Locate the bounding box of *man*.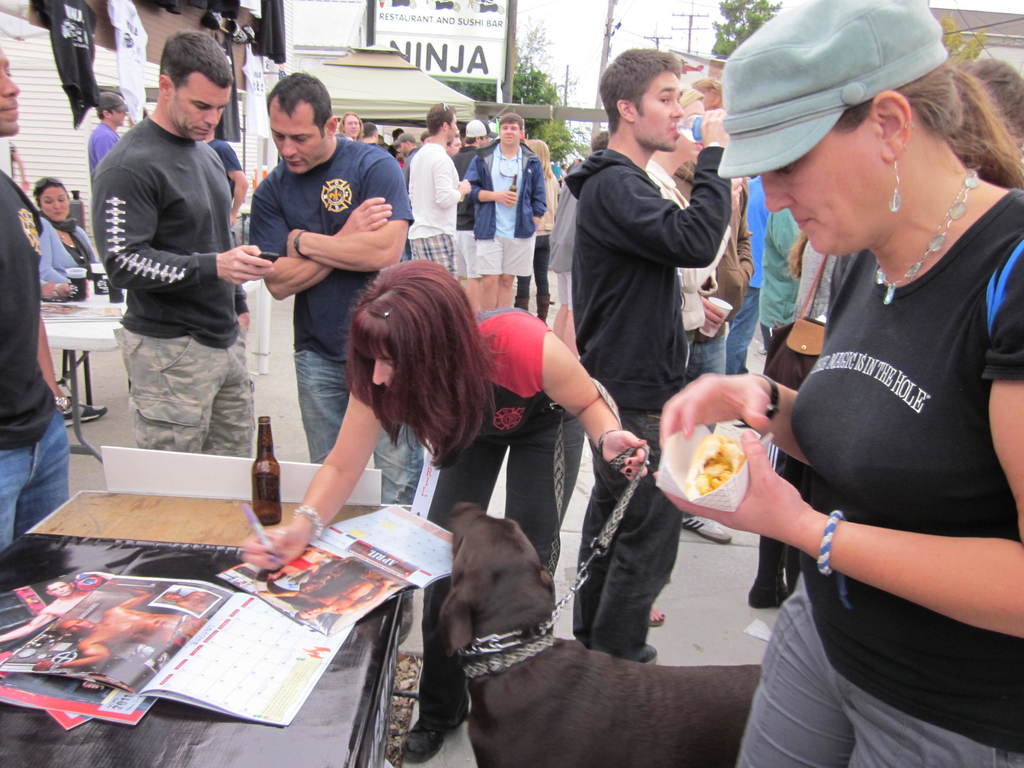
Bounding box: bbox=(566, 47, 732, 664).
